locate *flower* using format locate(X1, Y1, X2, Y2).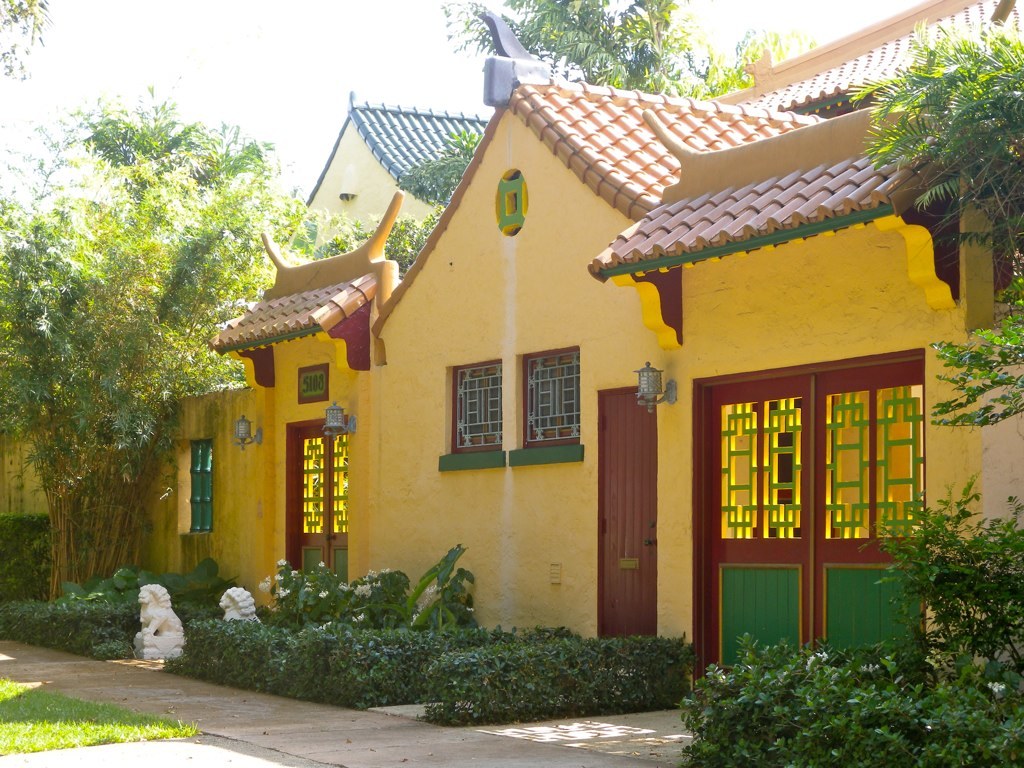
locate(991, 682, 1011, 693).
